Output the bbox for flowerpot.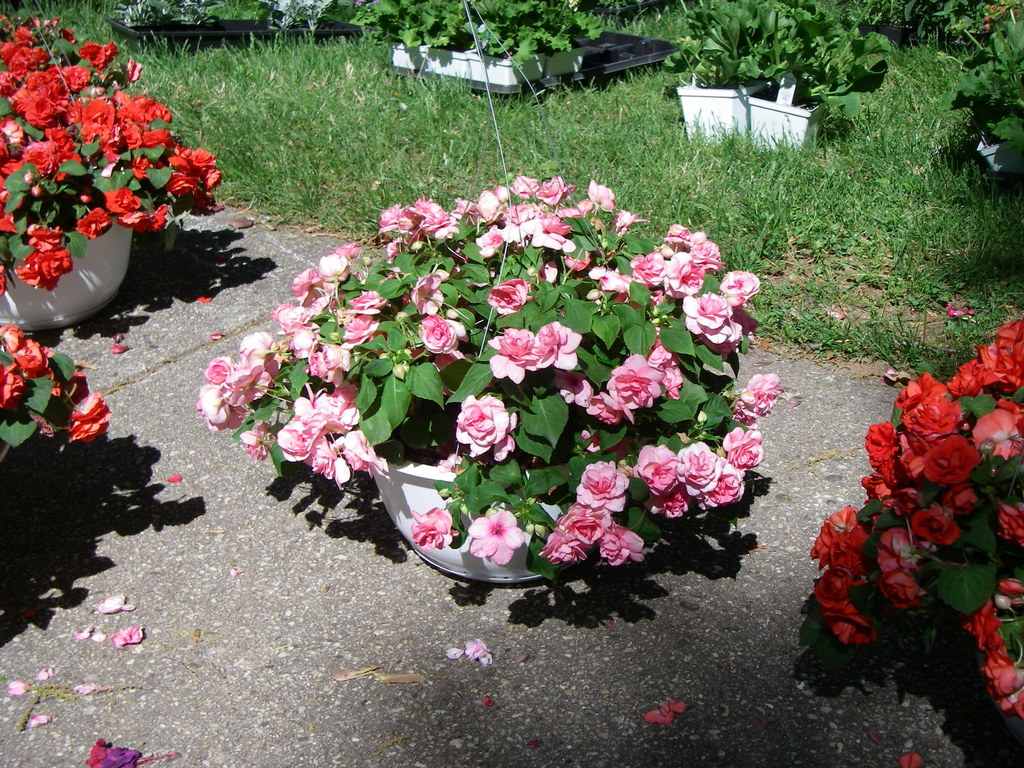
box=[371, 421, 622, 586].
